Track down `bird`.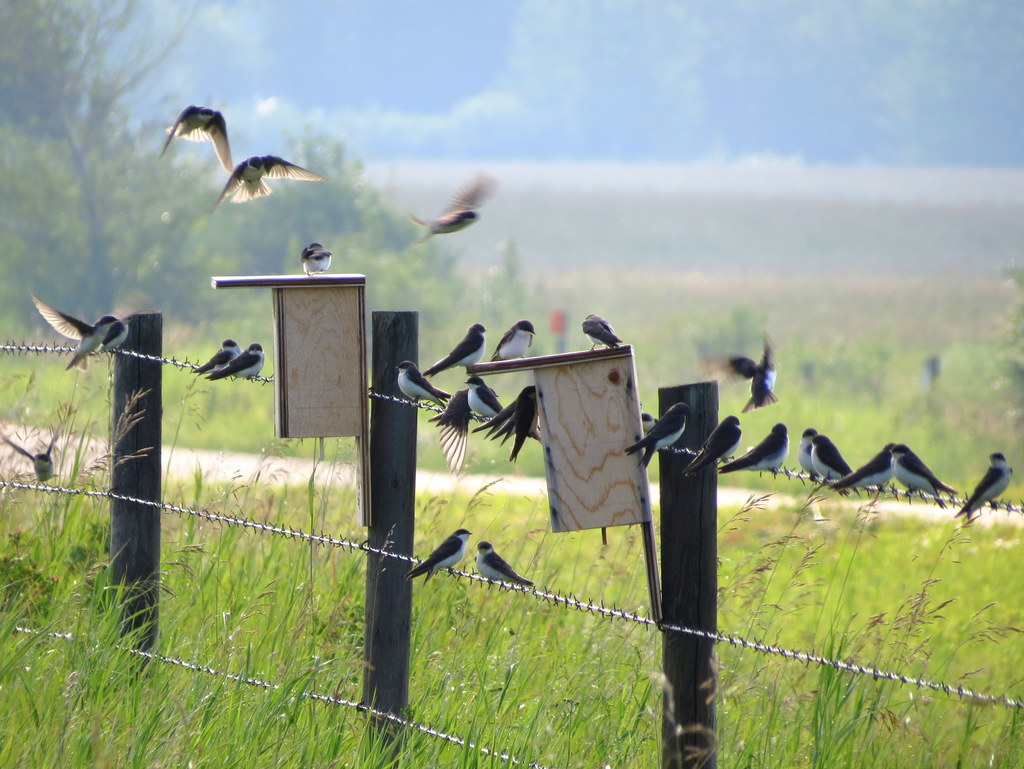
Tracked to l=394, t=179, r=494, b=251.
